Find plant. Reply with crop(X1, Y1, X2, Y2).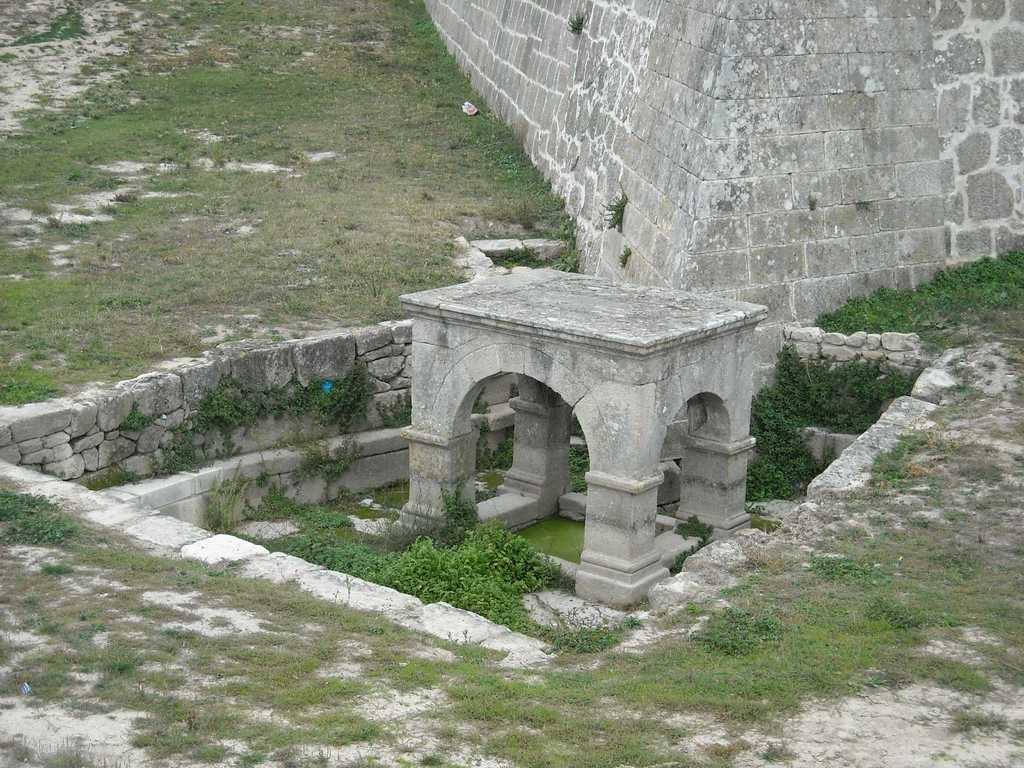
crop(488, 436, 518, 477).
